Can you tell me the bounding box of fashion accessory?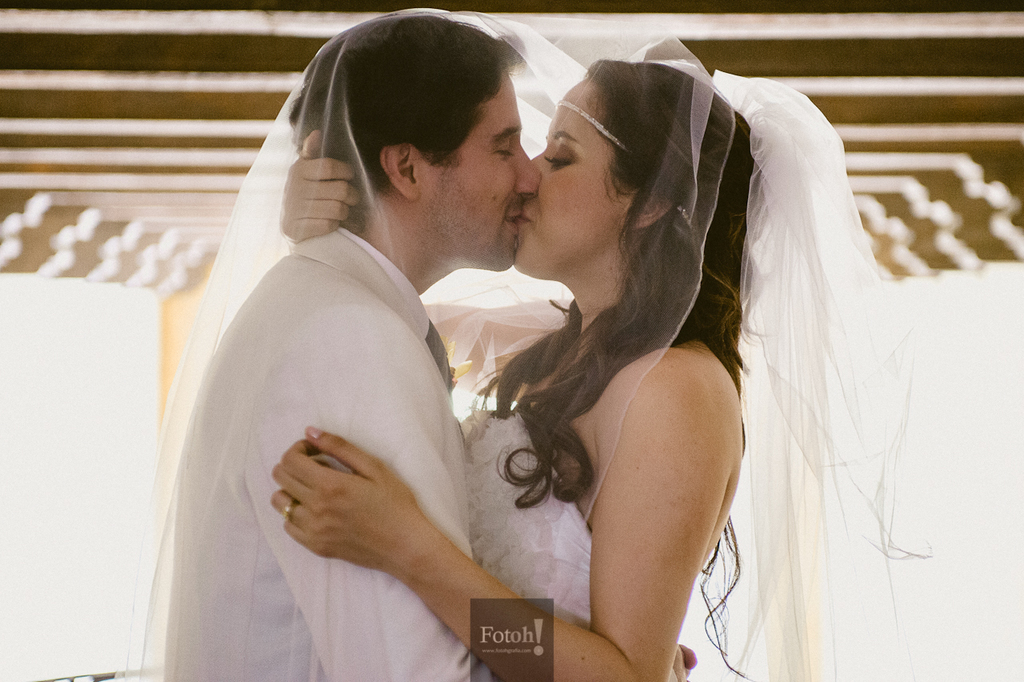
box(115, 2, 921, 681).
